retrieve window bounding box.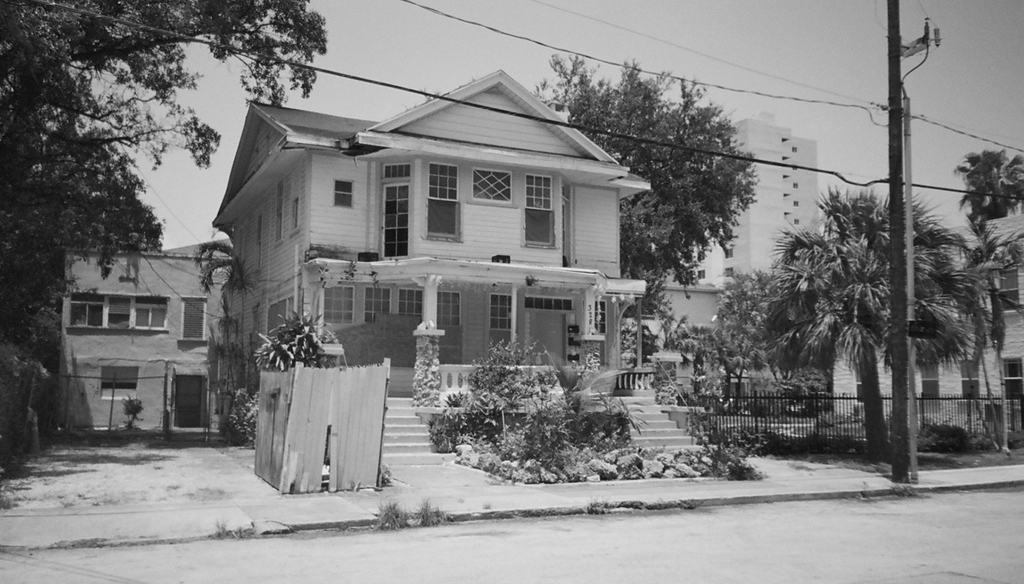
Bounding box: [439, 291, 464, 360].
